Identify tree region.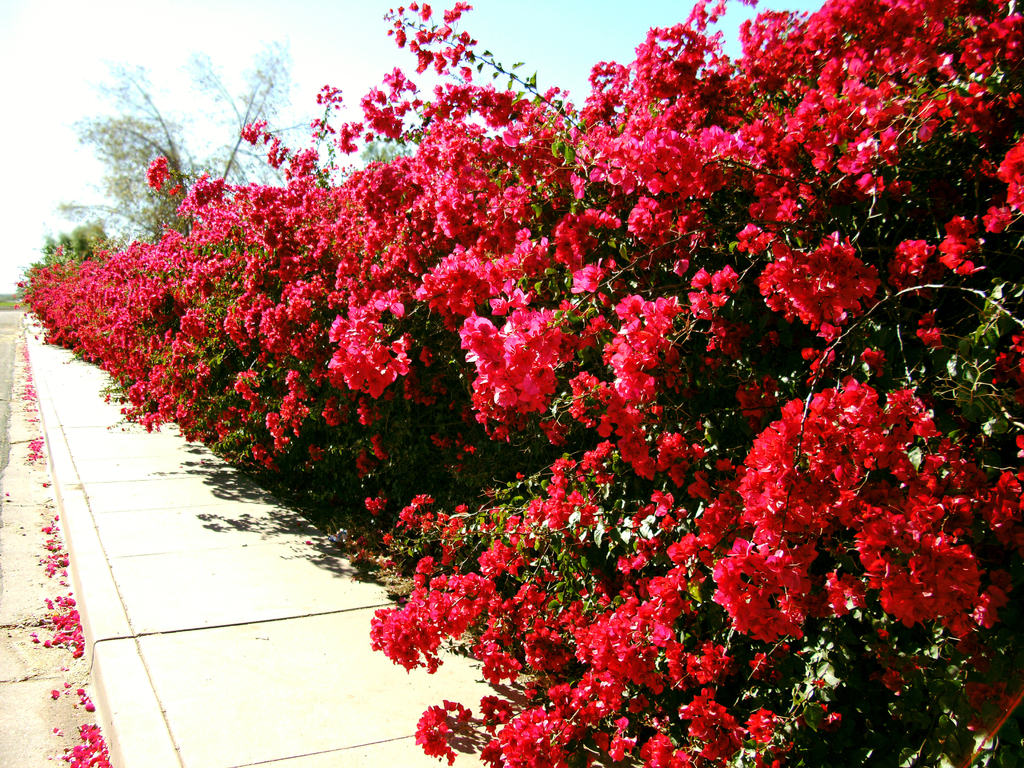
Region: (67,212,114,260).
